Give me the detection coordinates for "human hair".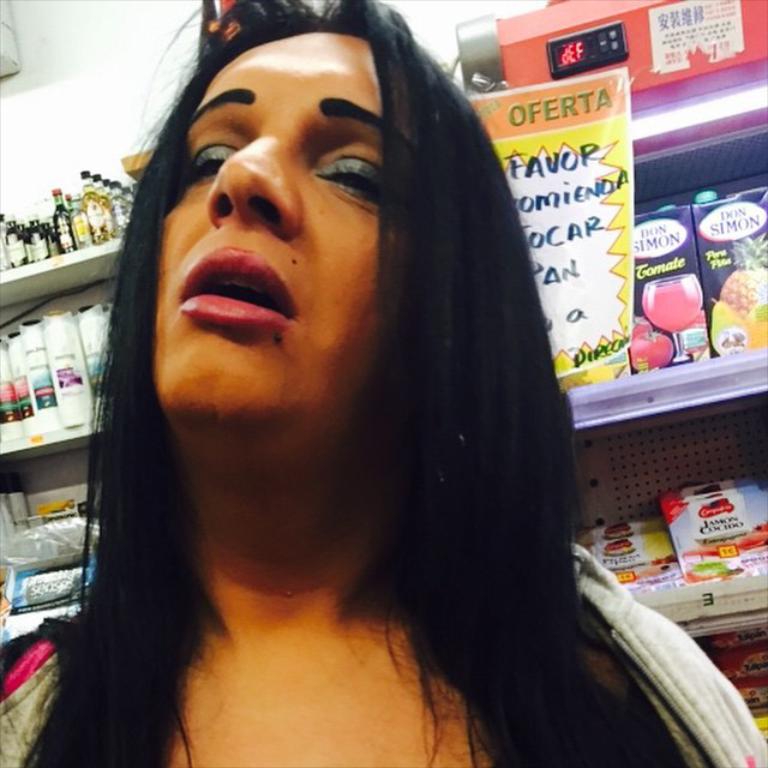
left=60, top=7, right=629, bottom=767.
